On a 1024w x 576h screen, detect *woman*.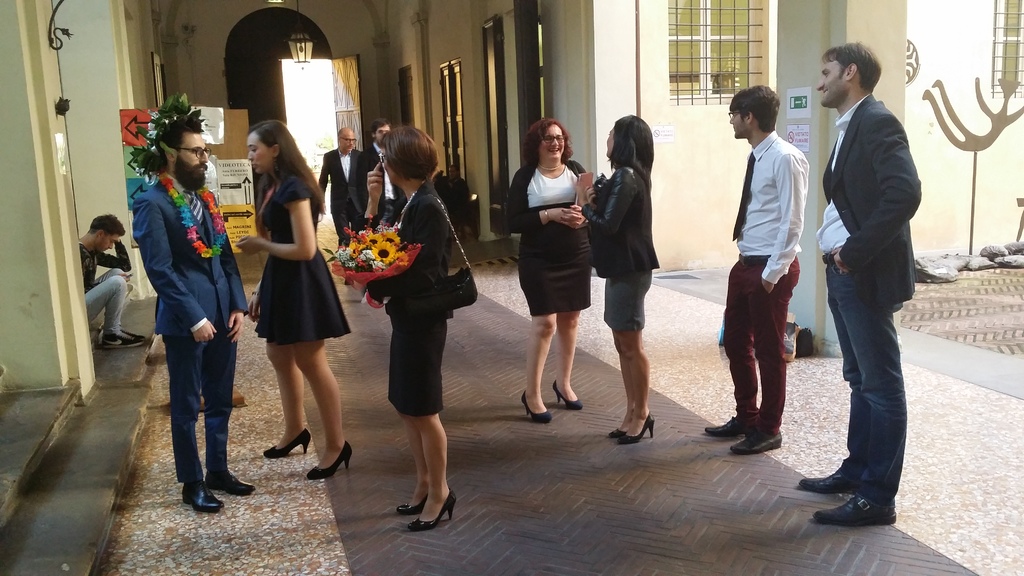
[x1=355, y1=130, x2=463, y2=540].
